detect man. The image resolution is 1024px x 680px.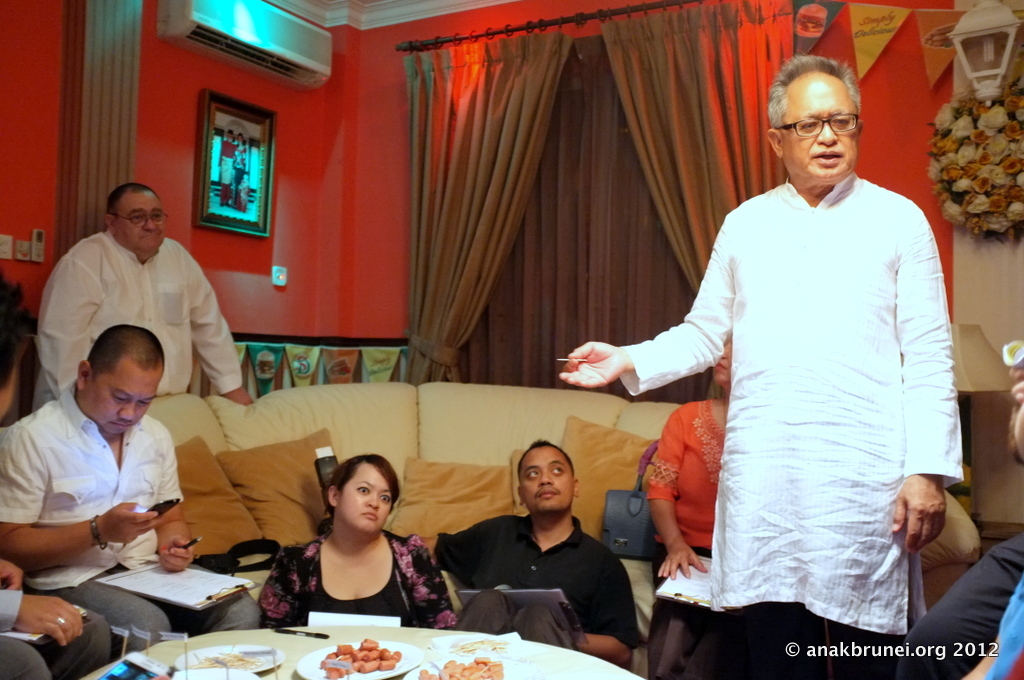
[left=30, top=179, right=252, bottom=409].
